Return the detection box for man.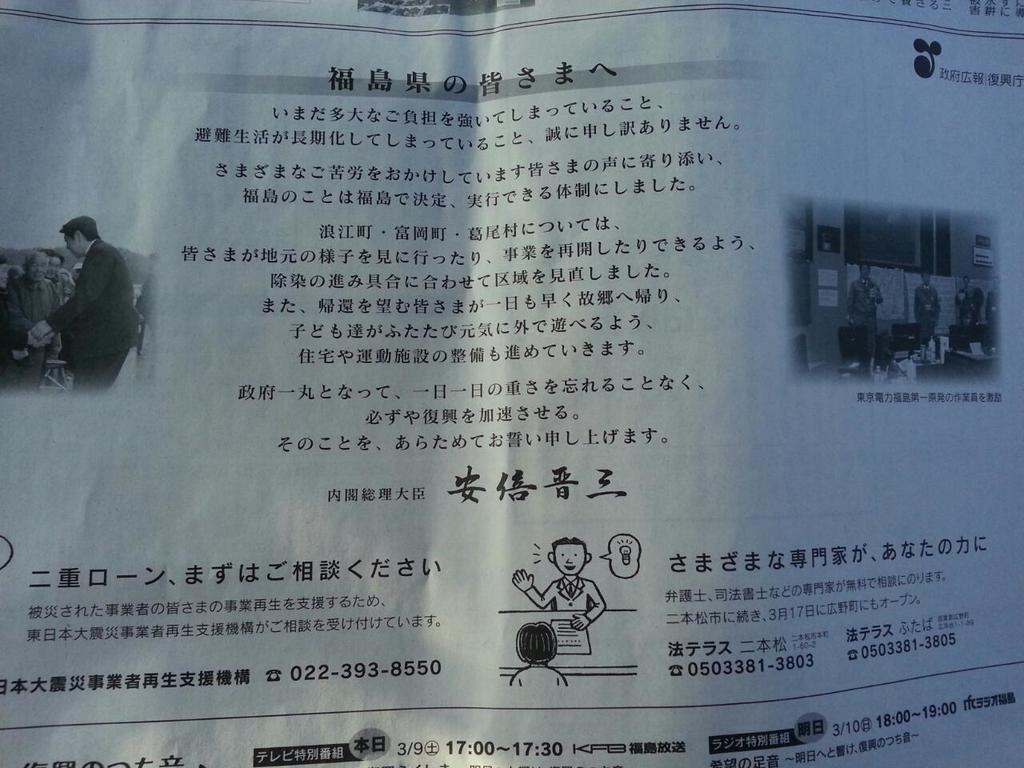
(517, 537, 604, 629).
